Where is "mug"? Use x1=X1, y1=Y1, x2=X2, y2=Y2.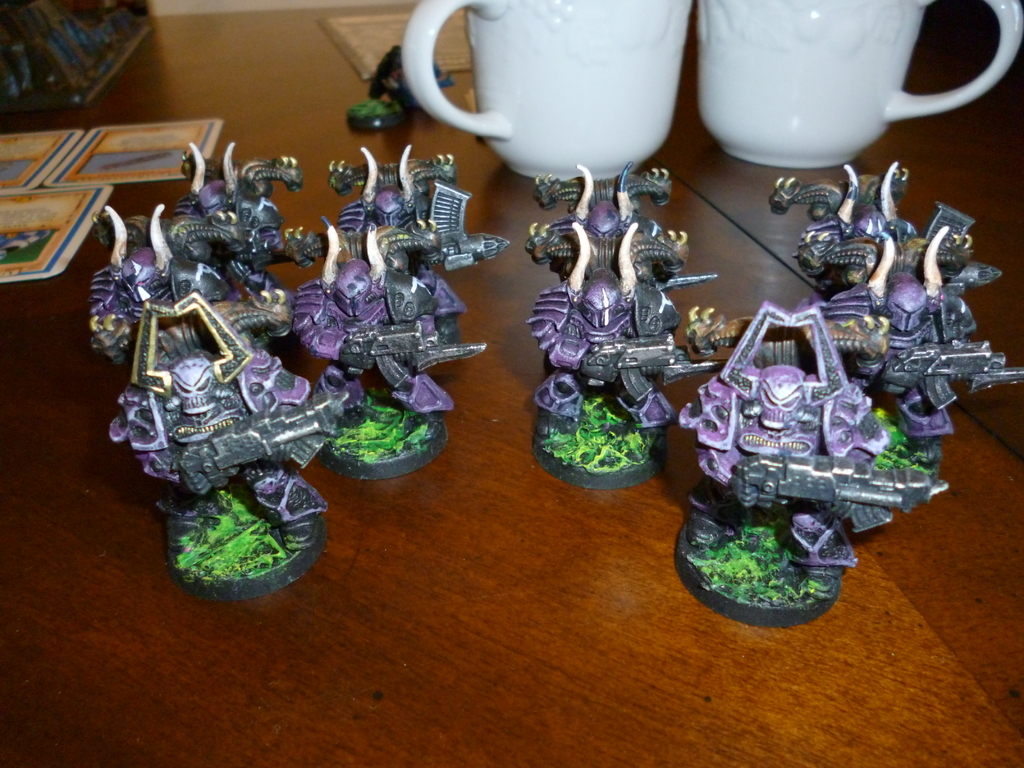
x1=399, y1=0, x2=694, y2=185.
